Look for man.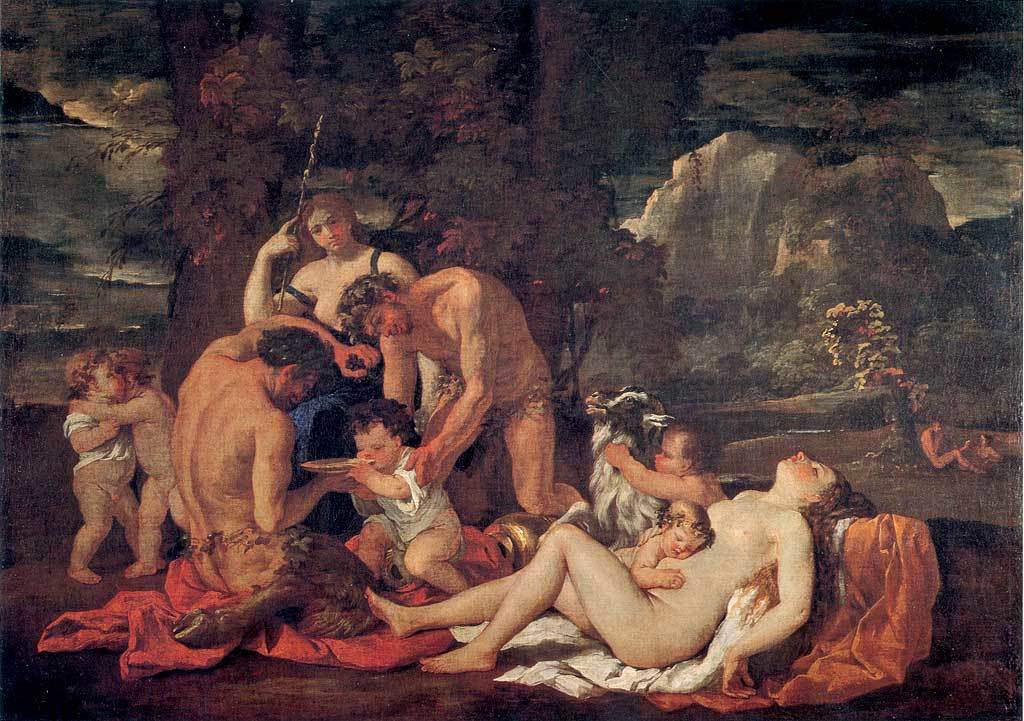
Found: {"x1": 337, "y1": 262, "x2": 585, "y2": 515}.
